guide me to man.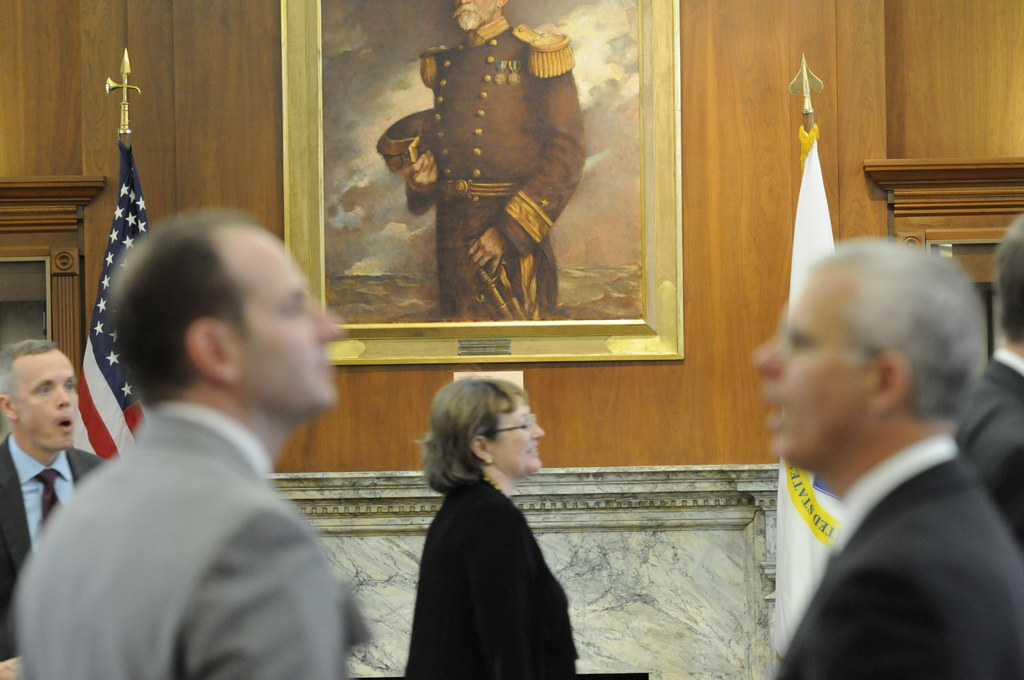
Guidance: l=956, t=209, r=1023, b=555.
